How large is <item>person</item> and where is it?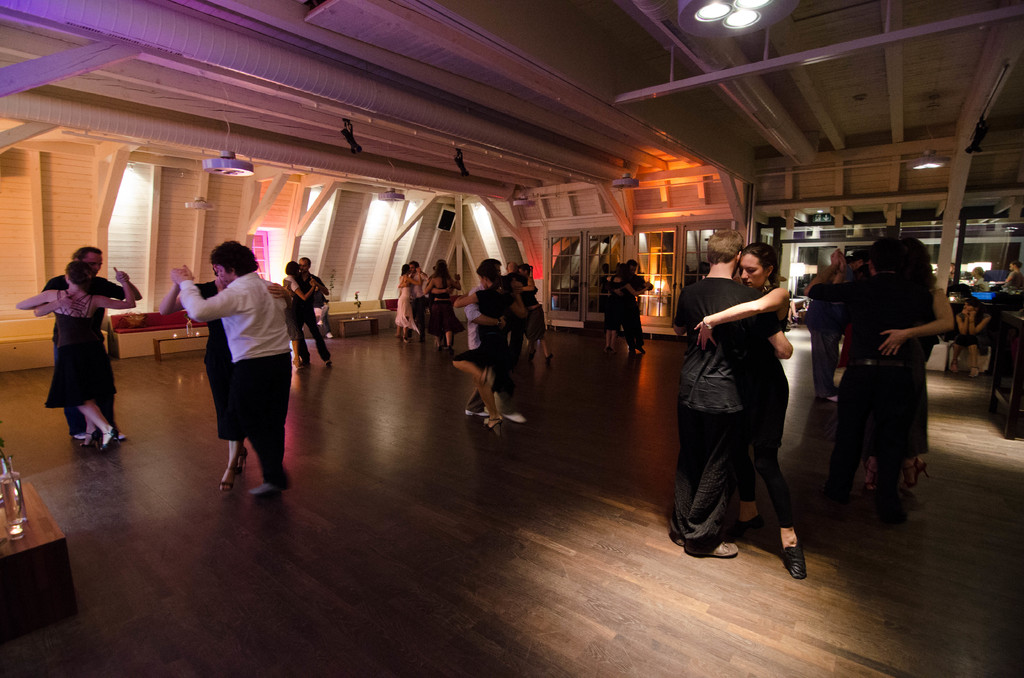
Bounding box: x1=822, y1=238, x2=936, y2=494.
